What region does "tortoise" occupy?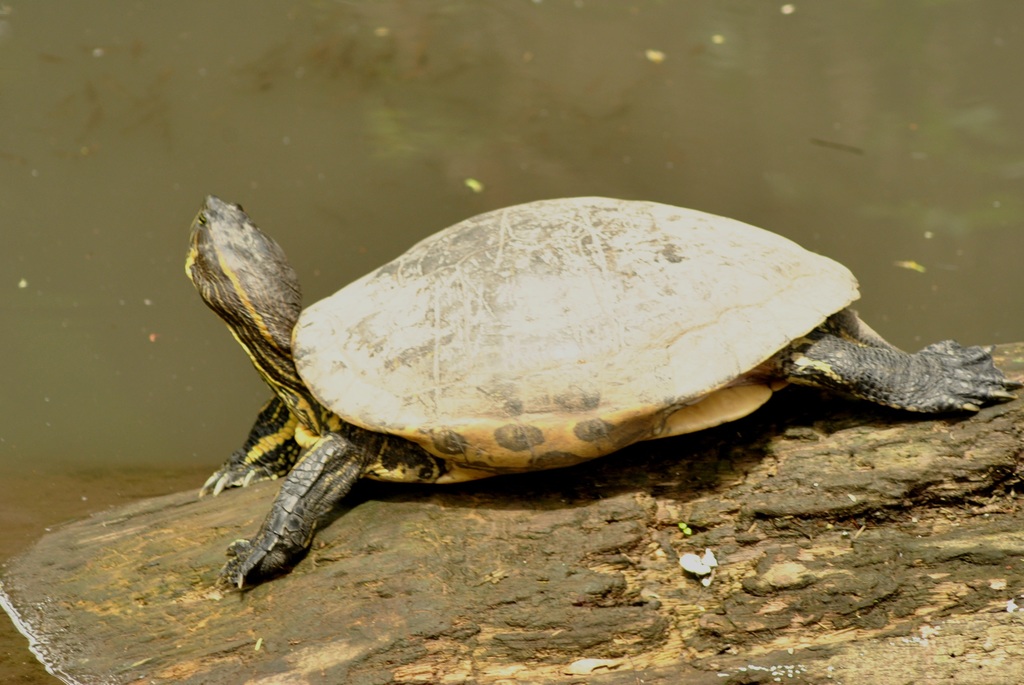
(184,194,1022,605).
